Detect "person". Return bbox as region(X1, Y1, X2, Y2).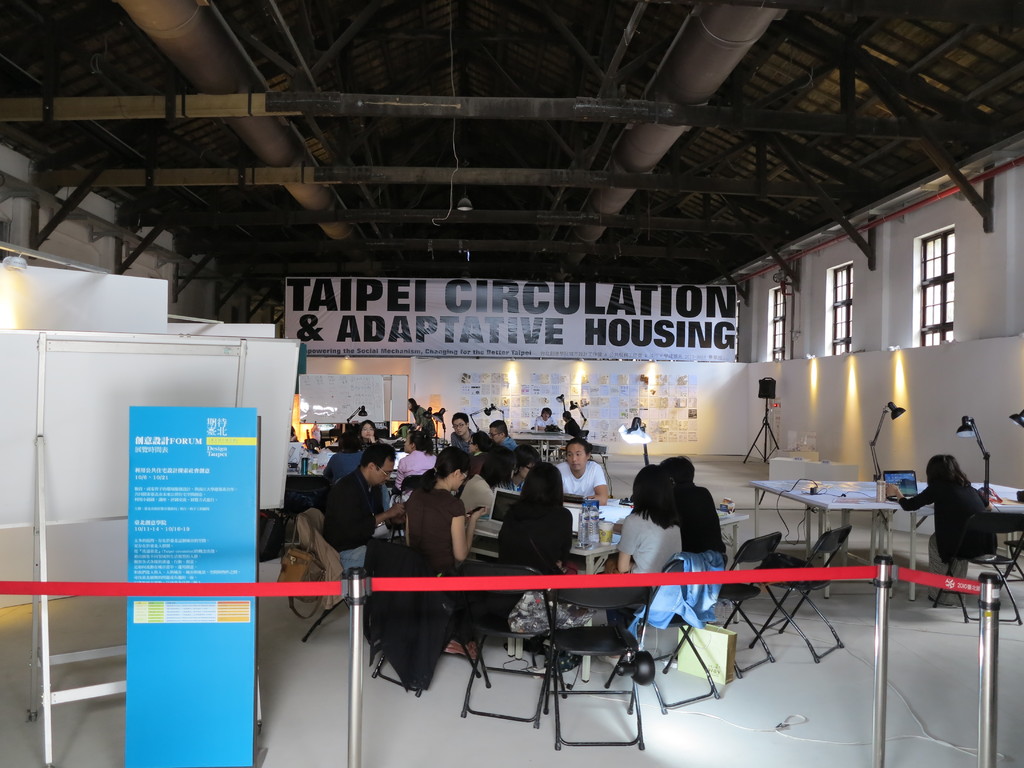
region(388, 426, 435, 478).
